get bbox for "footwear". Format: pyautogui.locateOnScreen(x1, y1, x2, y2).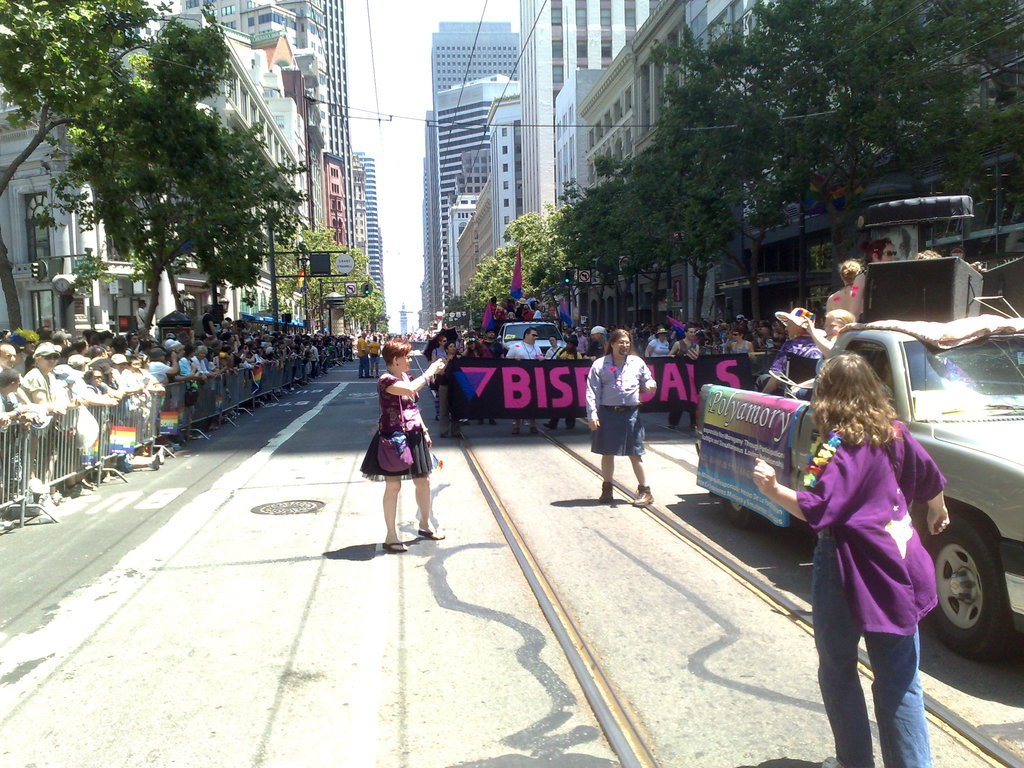
pyautogui.locateOnScreen(383, 540, 407, 554).
